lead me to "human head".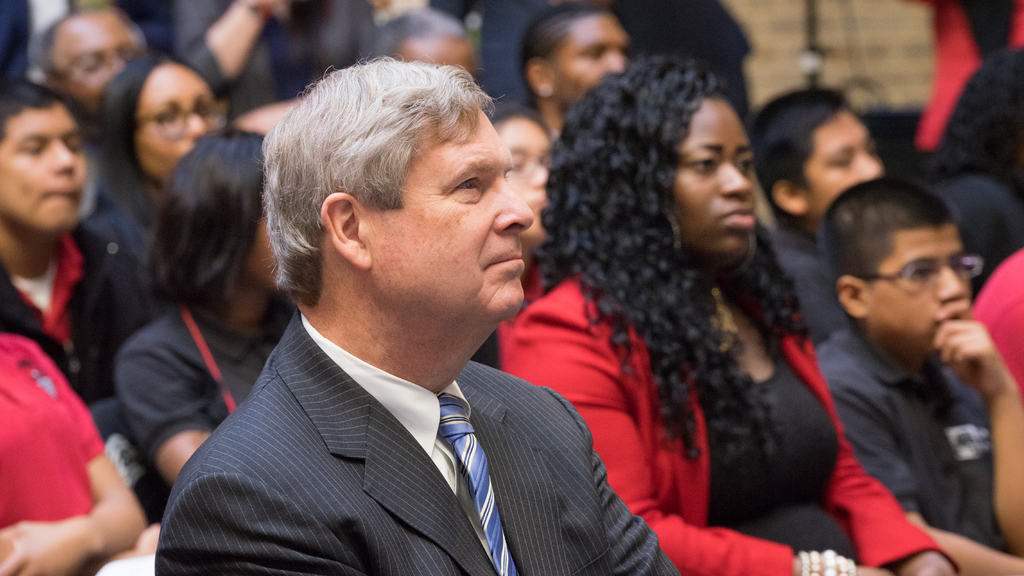
Lead to 163, 122, 305, 294.
